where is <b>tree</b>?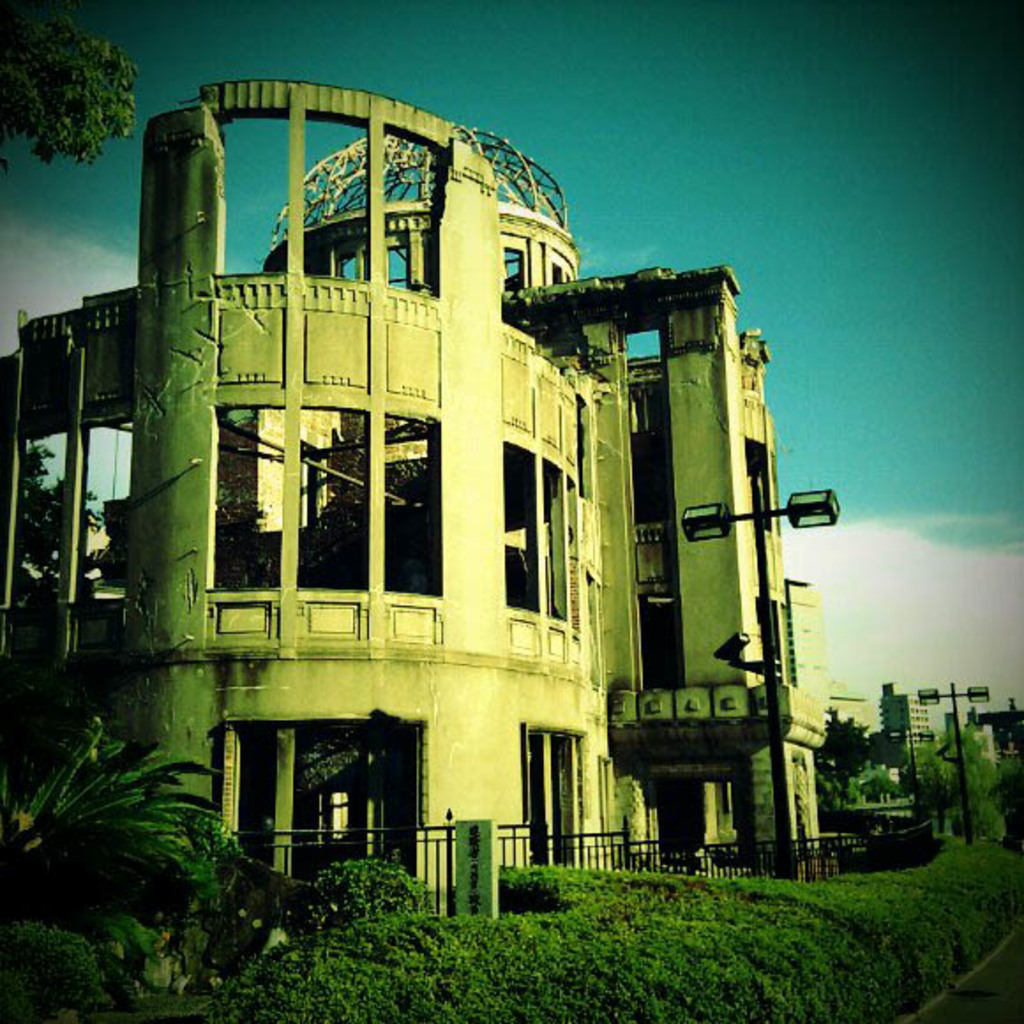
0/715/237/959.
